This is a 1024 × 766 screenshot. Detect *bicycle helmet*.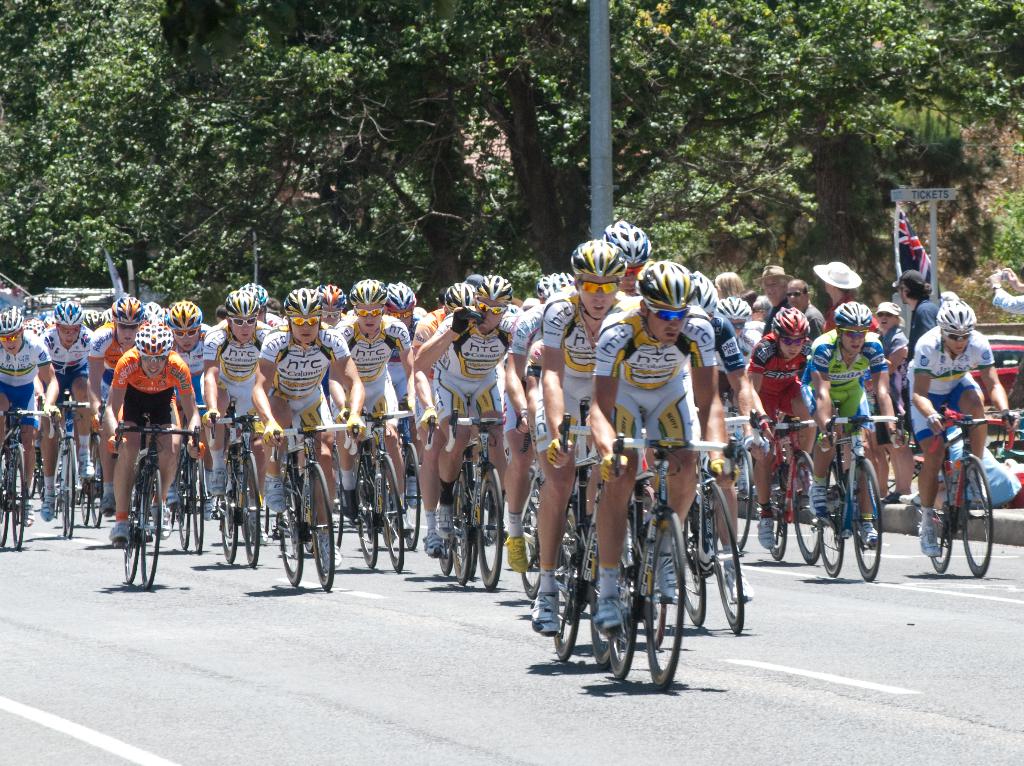
pyautogui.locateOnScreen(228, 288, 266, 317).
